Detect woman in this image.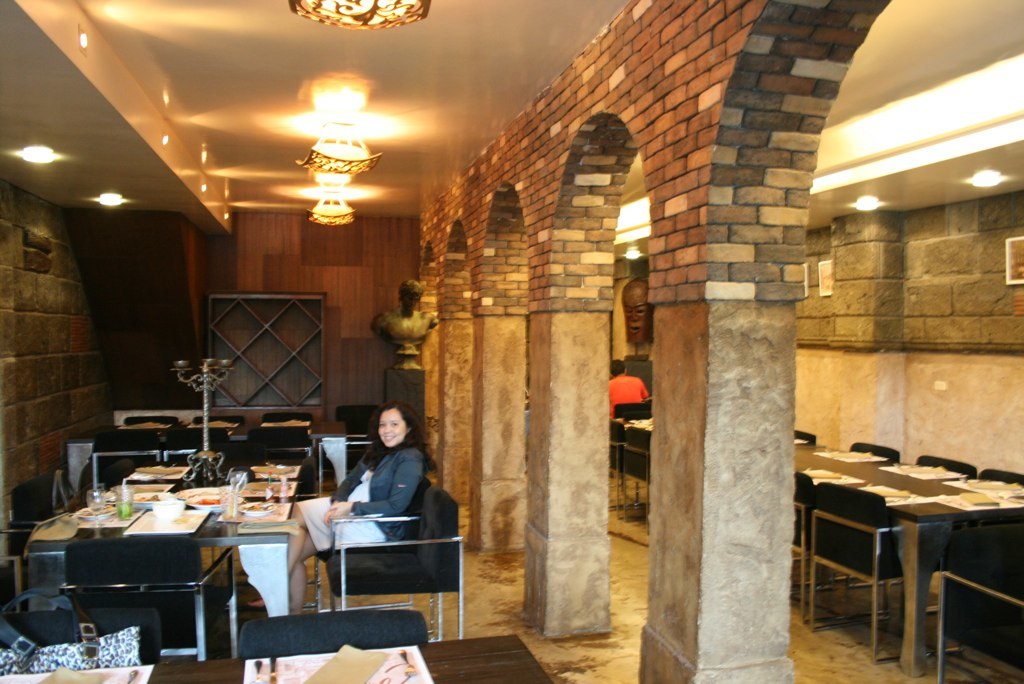
Detection: box=[285, 398, 438, 611].
